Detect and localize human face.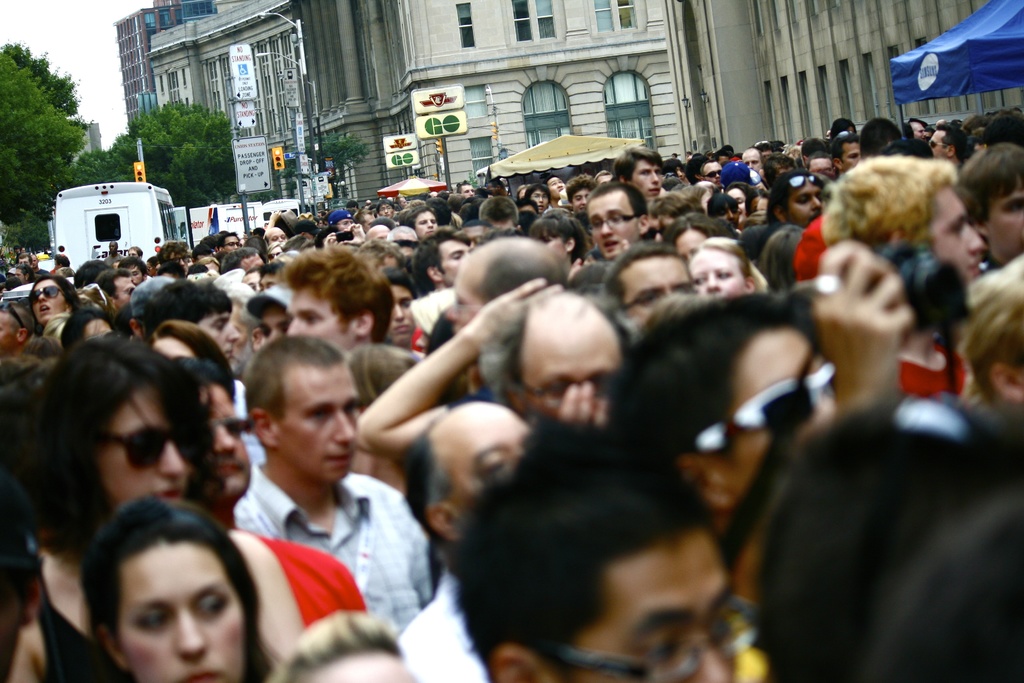
Localized at BBox(261, 308, 290, 340).
